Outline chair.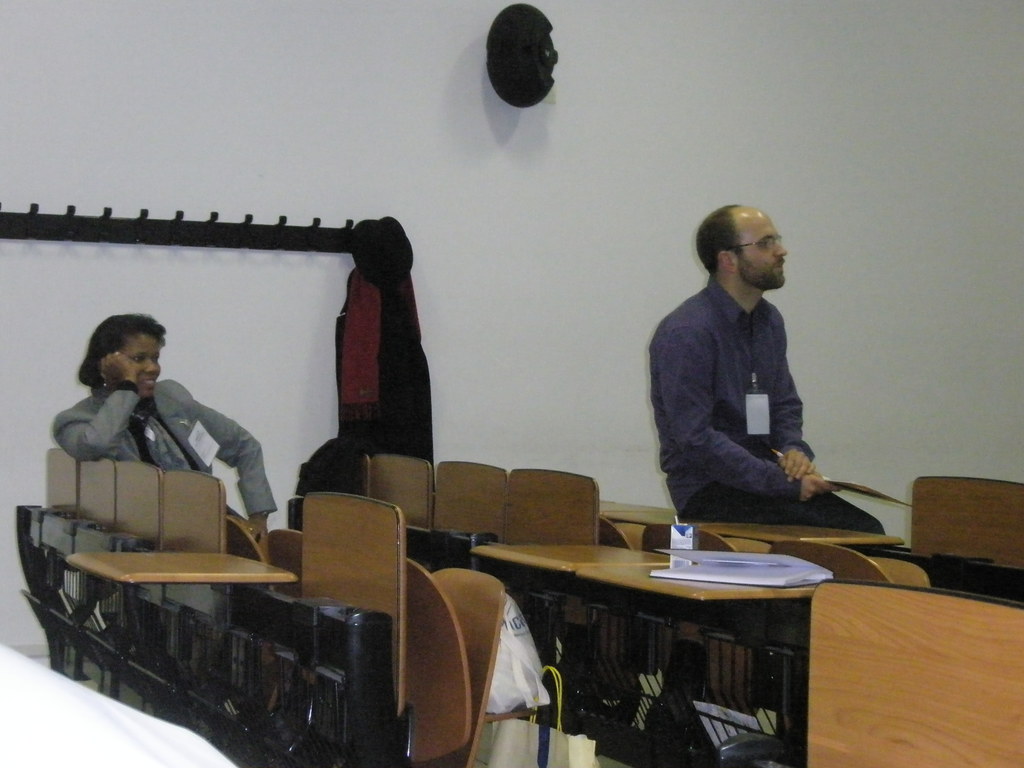
Outline: detection(70, 526, 307, 767).
